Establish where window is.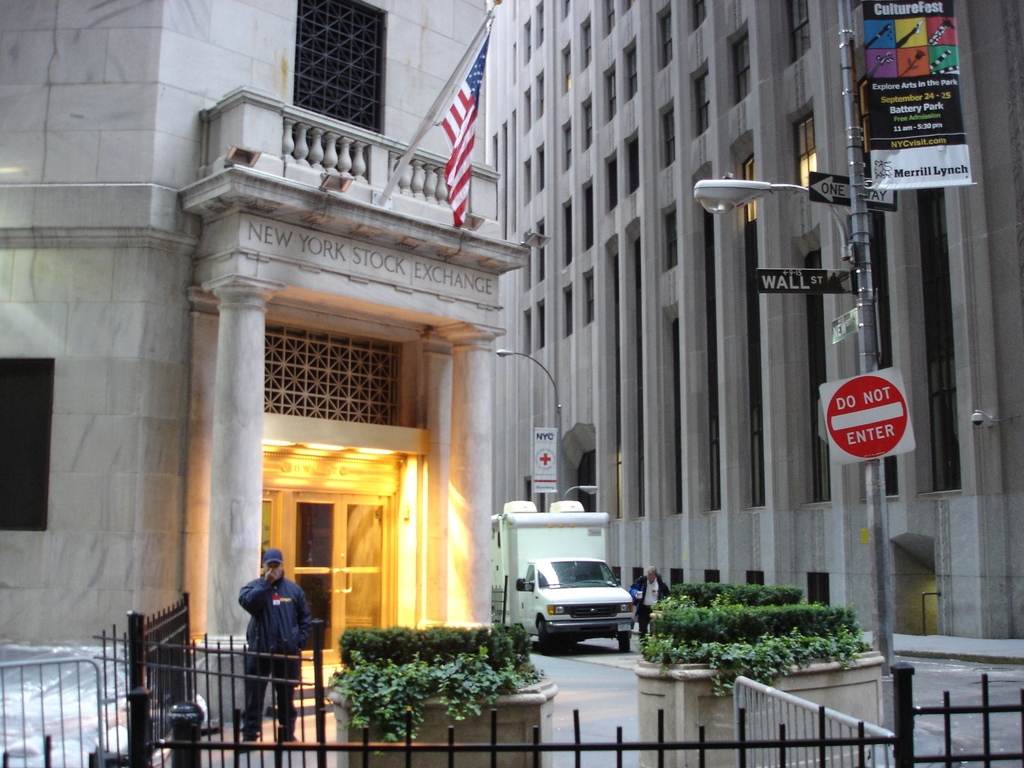
Established at {"left": 581, "top": 178, "right": 595, "bottom": 250}.
